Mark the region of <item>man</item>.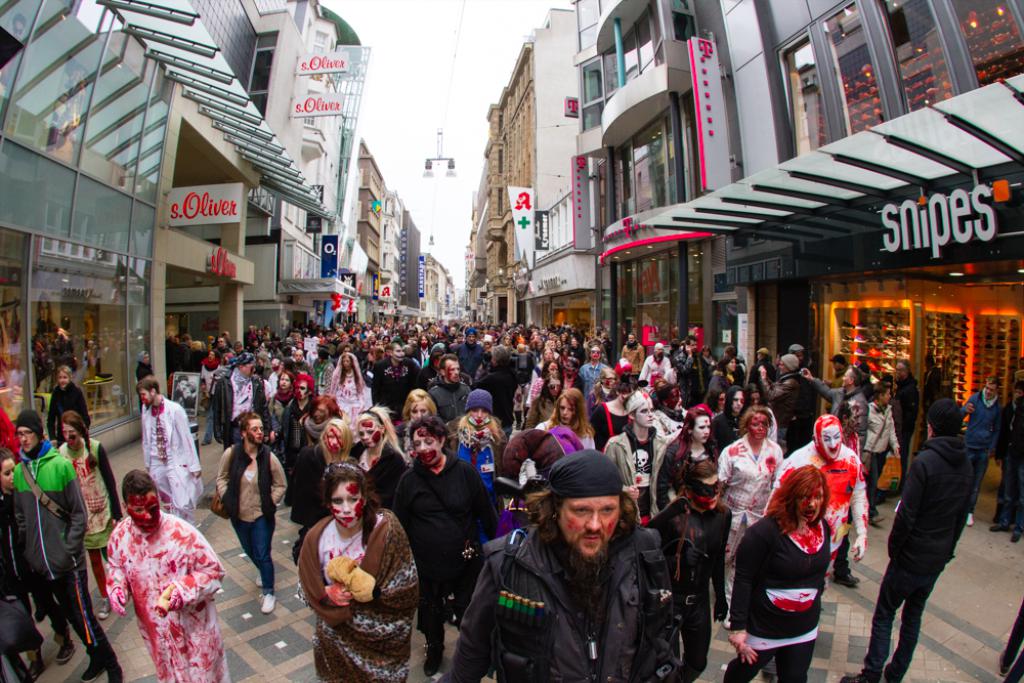
Region: {"x1": 278, "y1": 371, "x2": 317, "y2": 470}.
